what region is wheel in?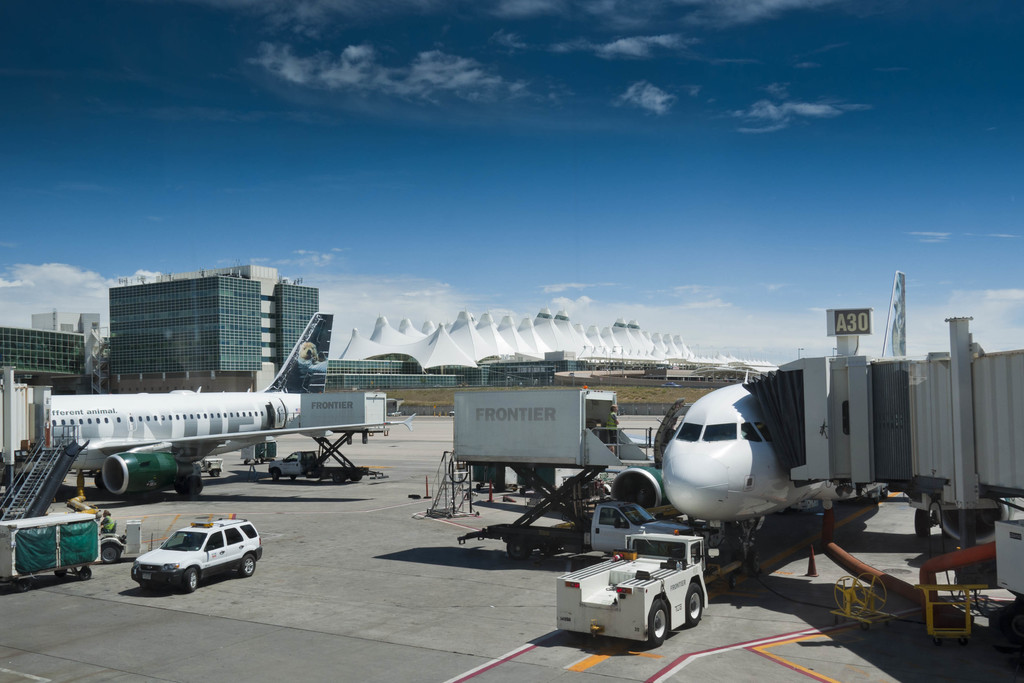
{"left": 571, "top": 630, "right": 588, "bottom": 638}.
